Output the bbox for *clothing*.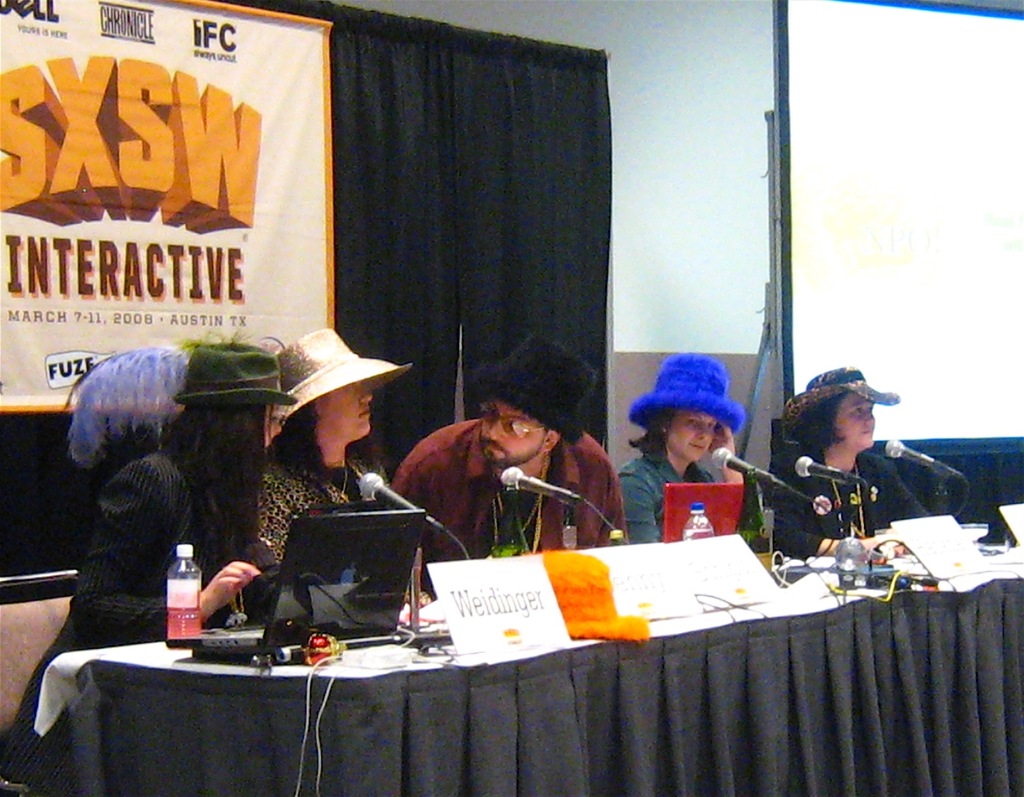
BBox(766, 449, 932, 558).
